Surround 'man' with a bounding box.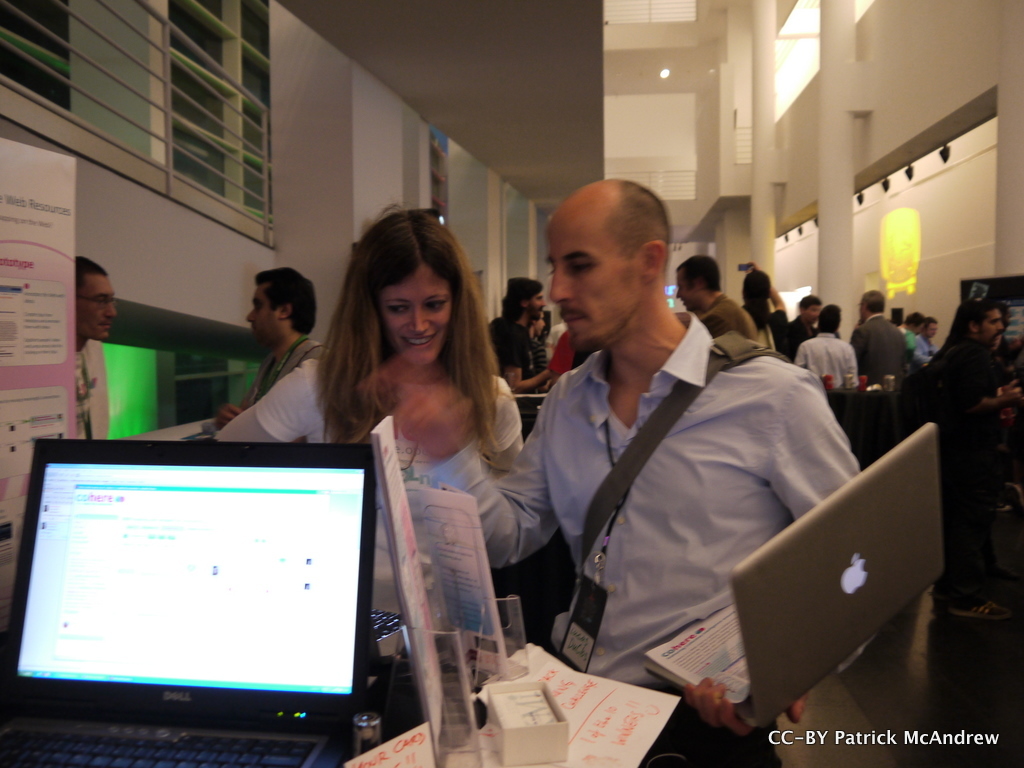
212, 265, 339, 428.
